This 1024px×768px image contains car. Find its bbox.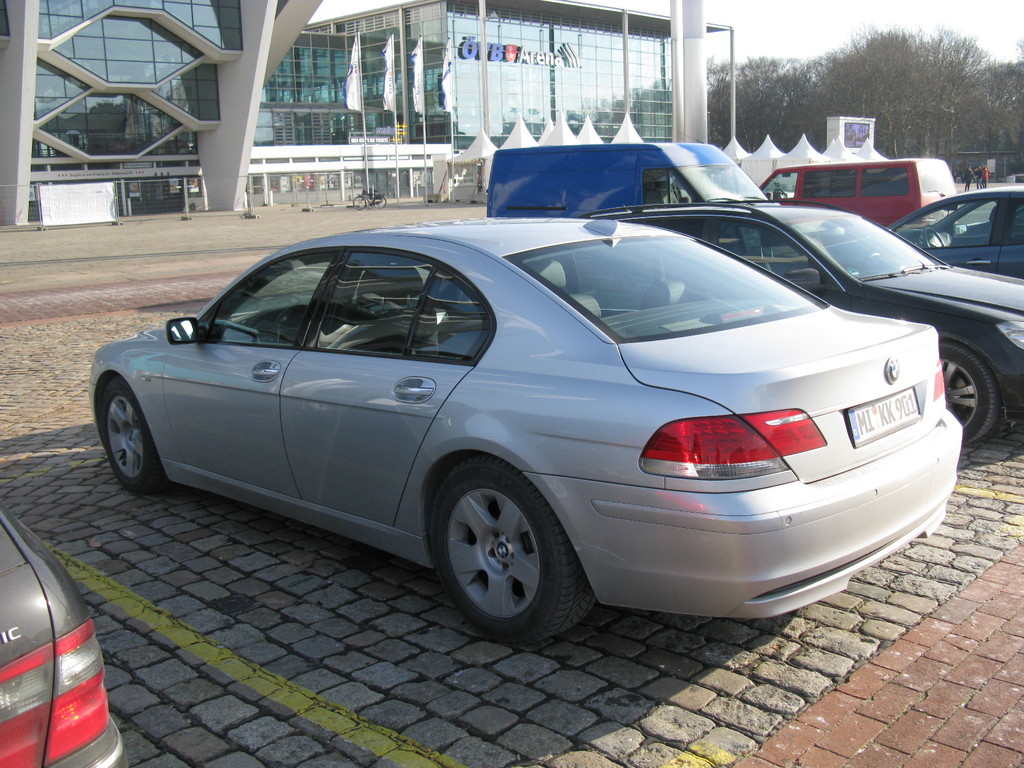
rect(883, 185, 1023, 273).
